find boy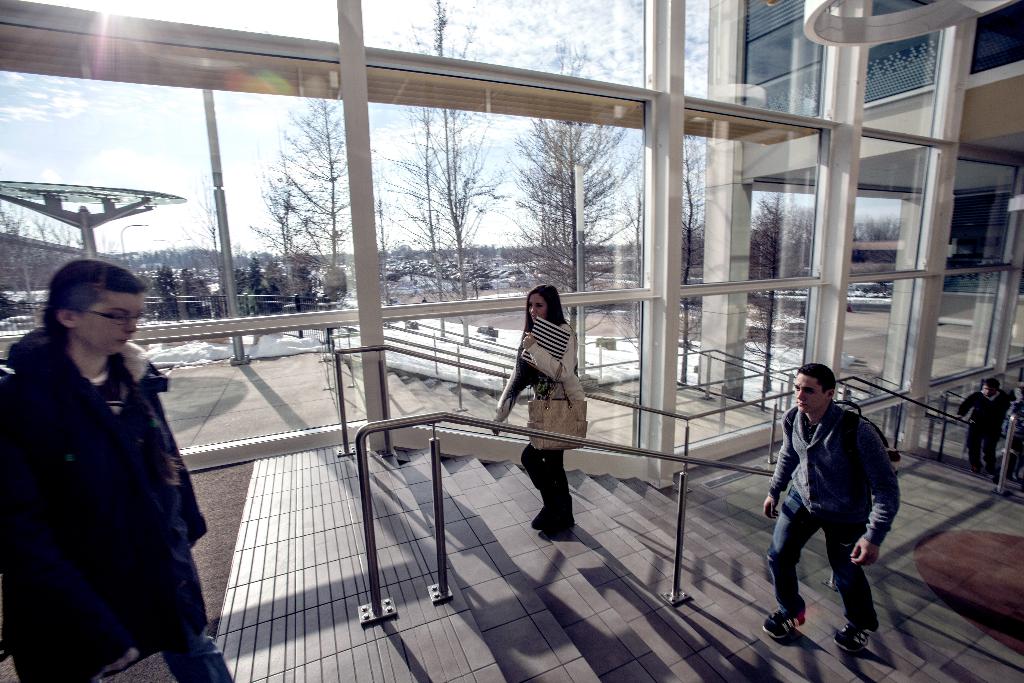
Rect(761, 363, 902, 650)
